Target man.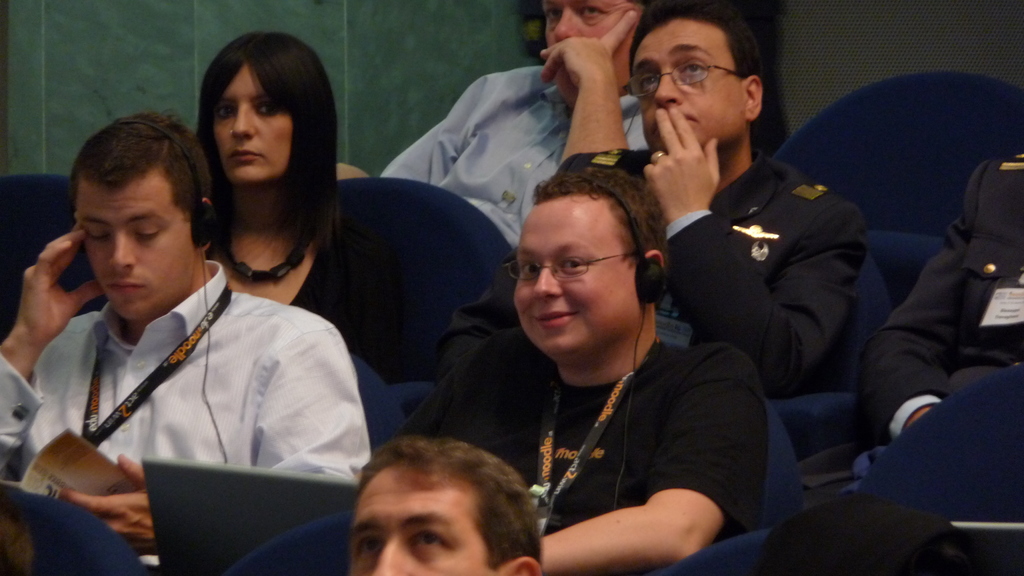
Target region: [388,165,774,575].
